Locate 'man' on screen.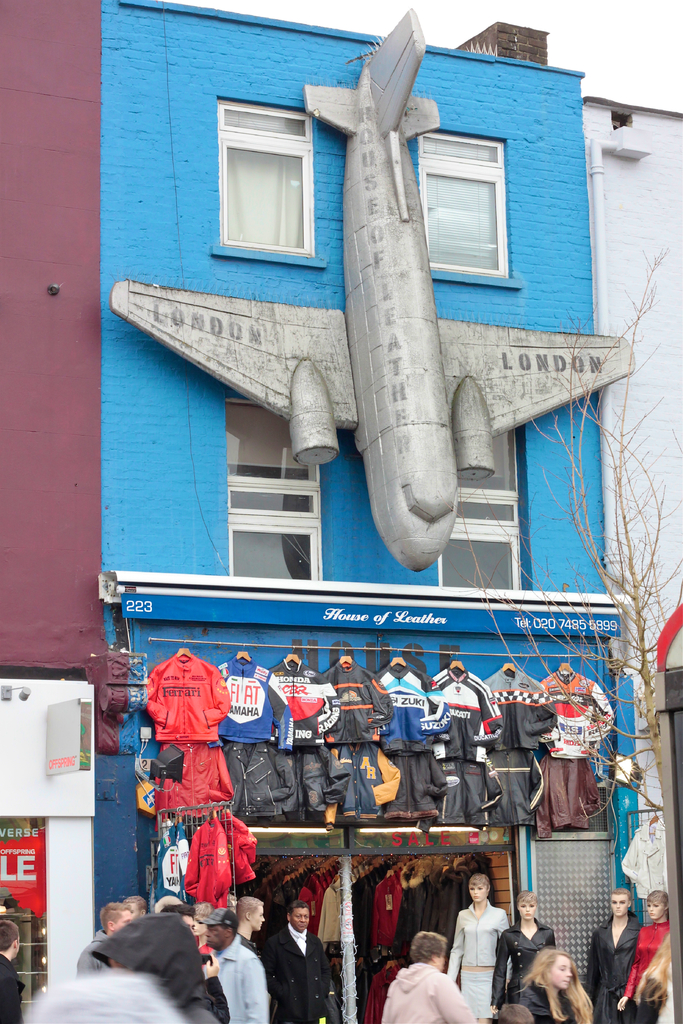
On screen at 258, 901, 334, 1023.
